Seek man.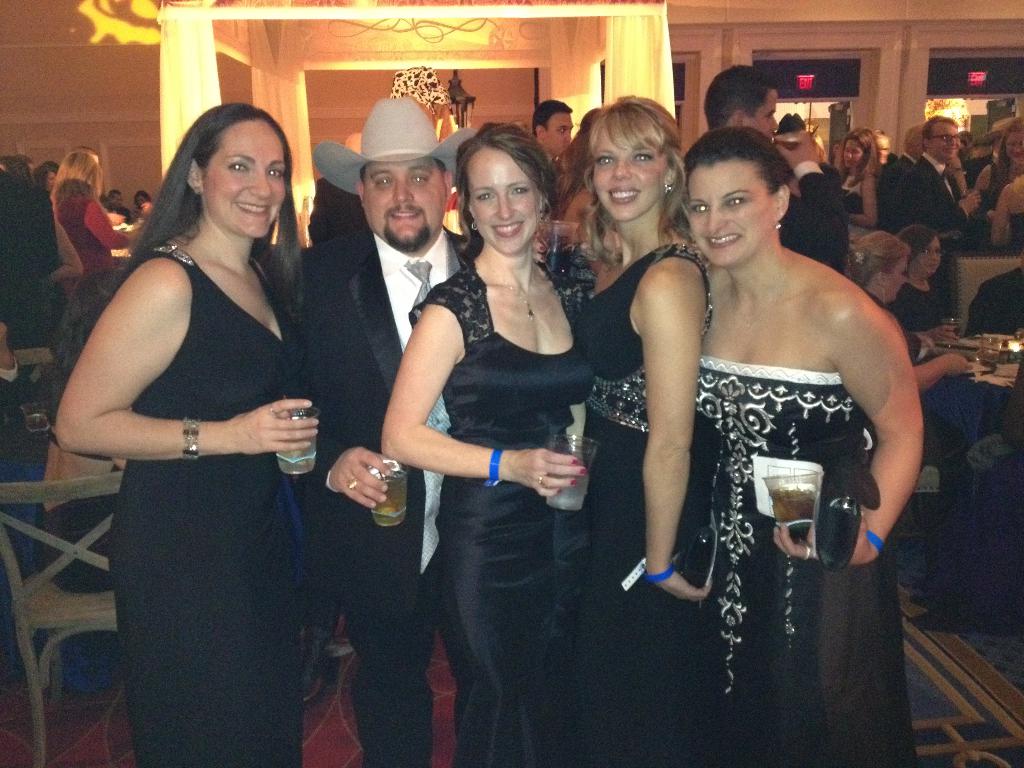
[136, 183, 154, 218].
